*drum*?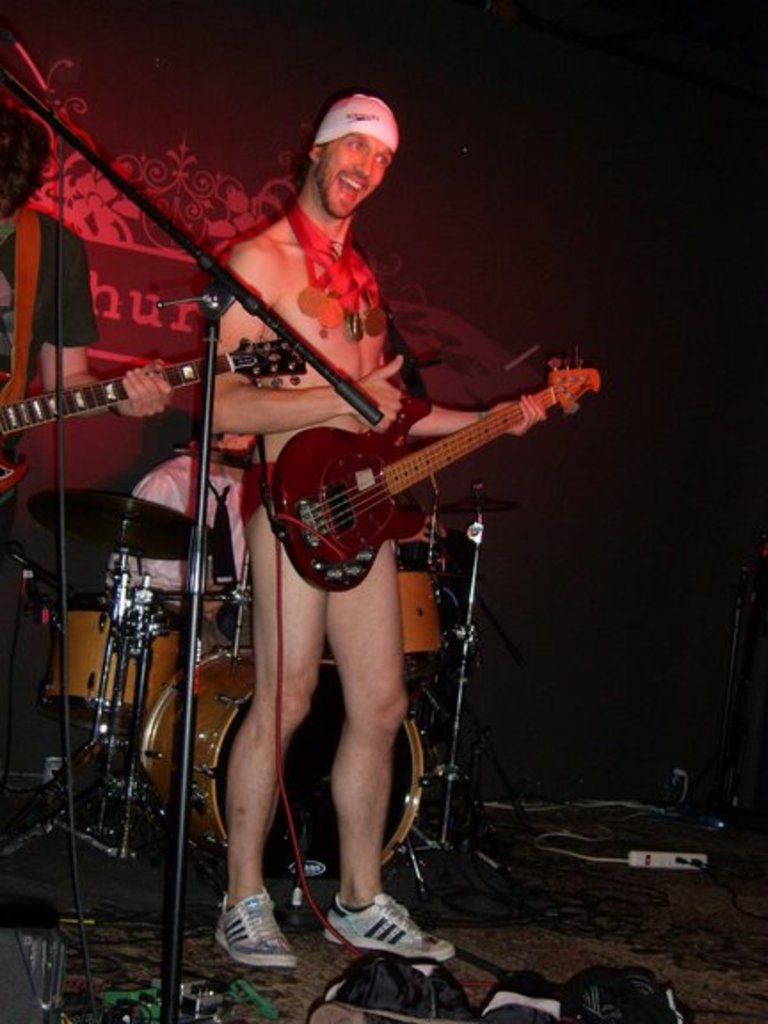
{"left": 37, "top": 596, "right": 206, "bottom": 741}
